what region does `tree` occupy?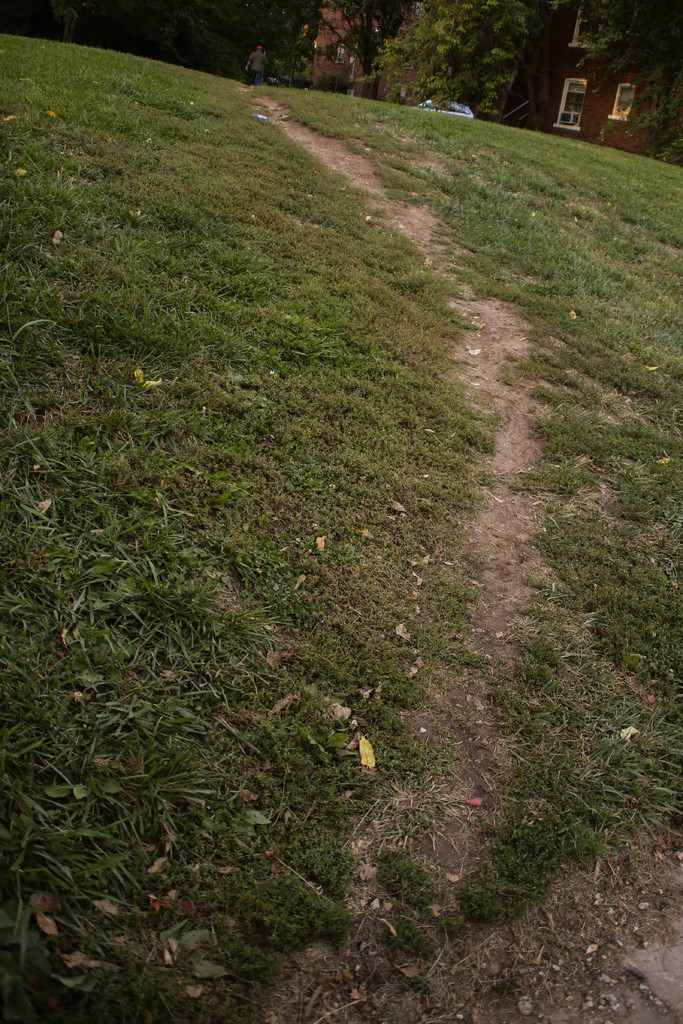
select_region(235, 0, 321, 98).
